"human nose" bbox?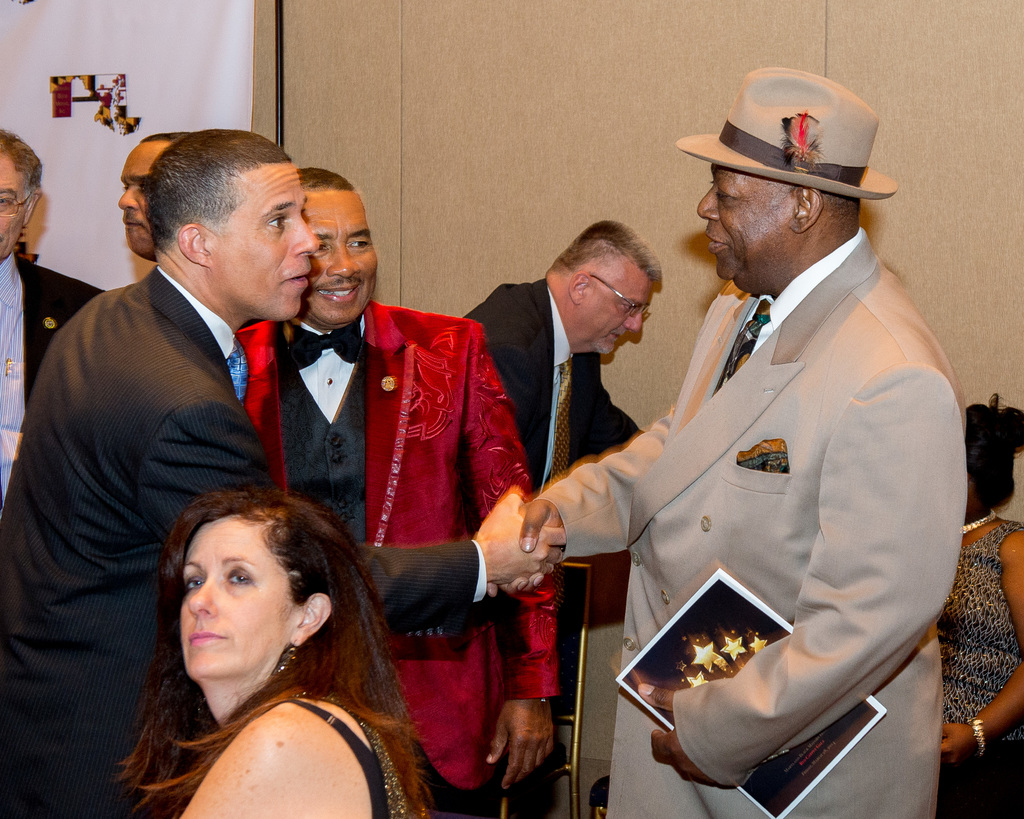
rect(700, 187, 720, 219)
